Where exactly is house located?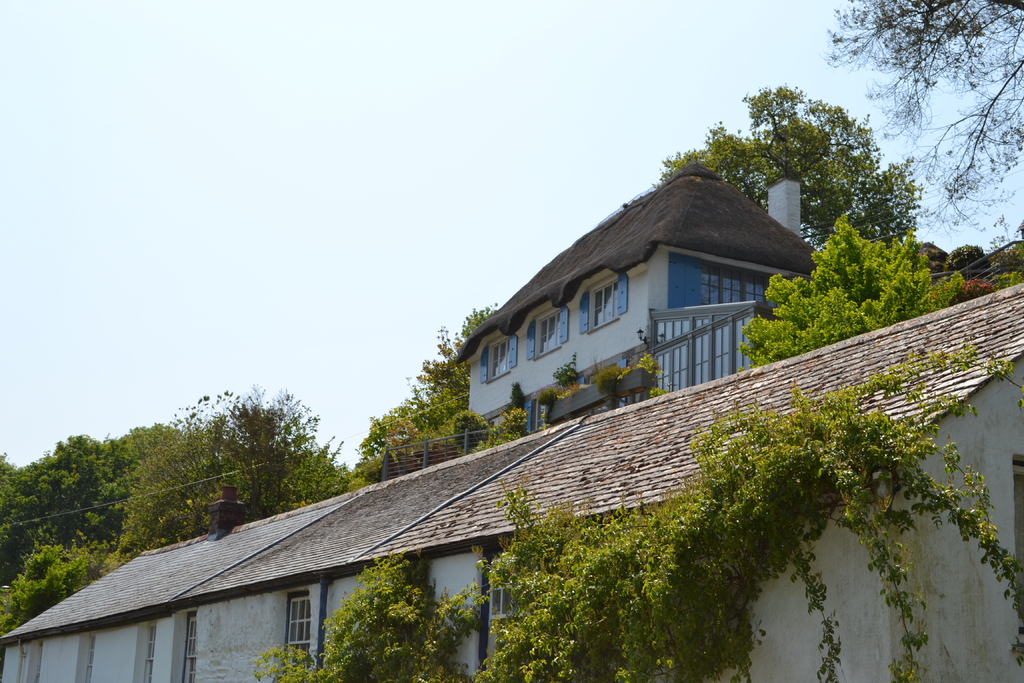
Its bounding box is box(445, 163, 835, 456).
